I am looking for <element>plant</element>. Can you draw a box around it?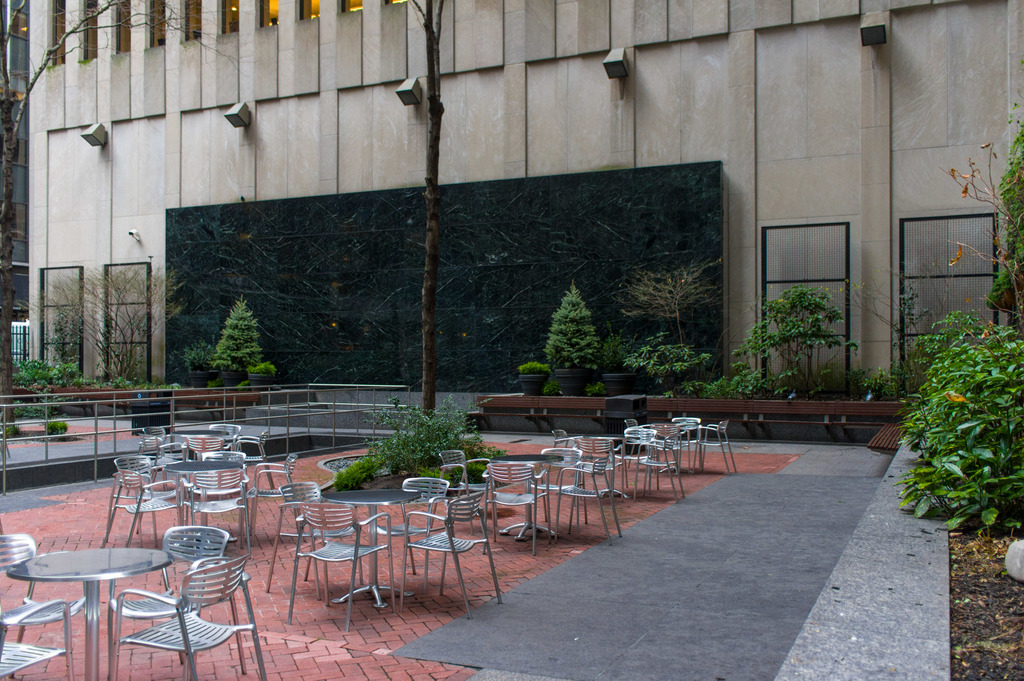
Sure, the bounding box is <region>867, 363, 906, 412</region>.
